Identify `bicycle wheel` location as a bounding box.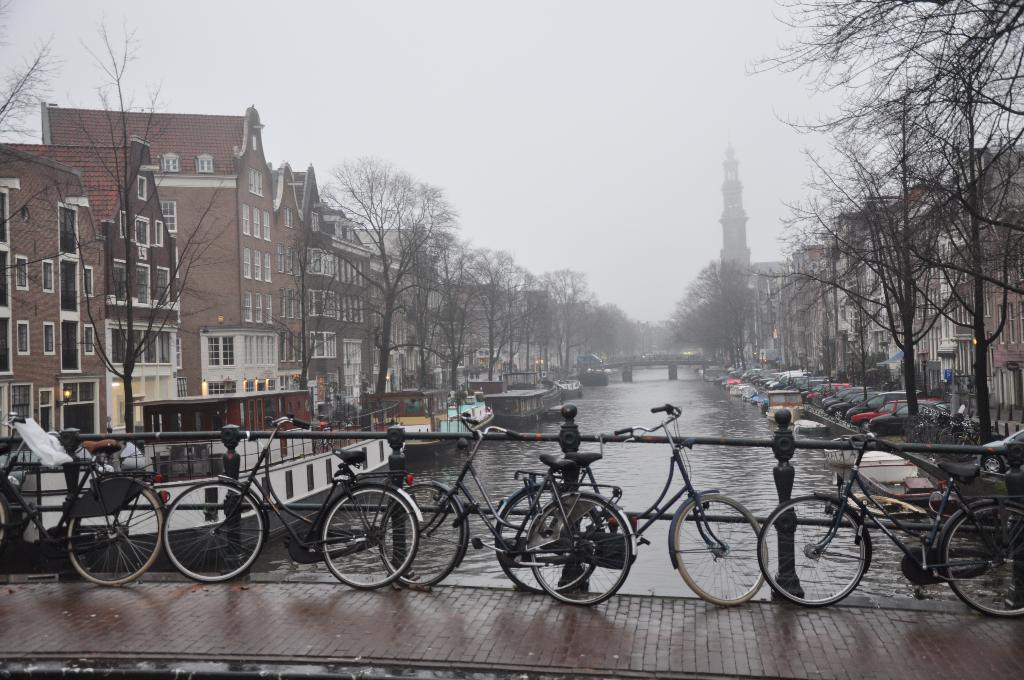
box=[690, 511, 765, 605].
